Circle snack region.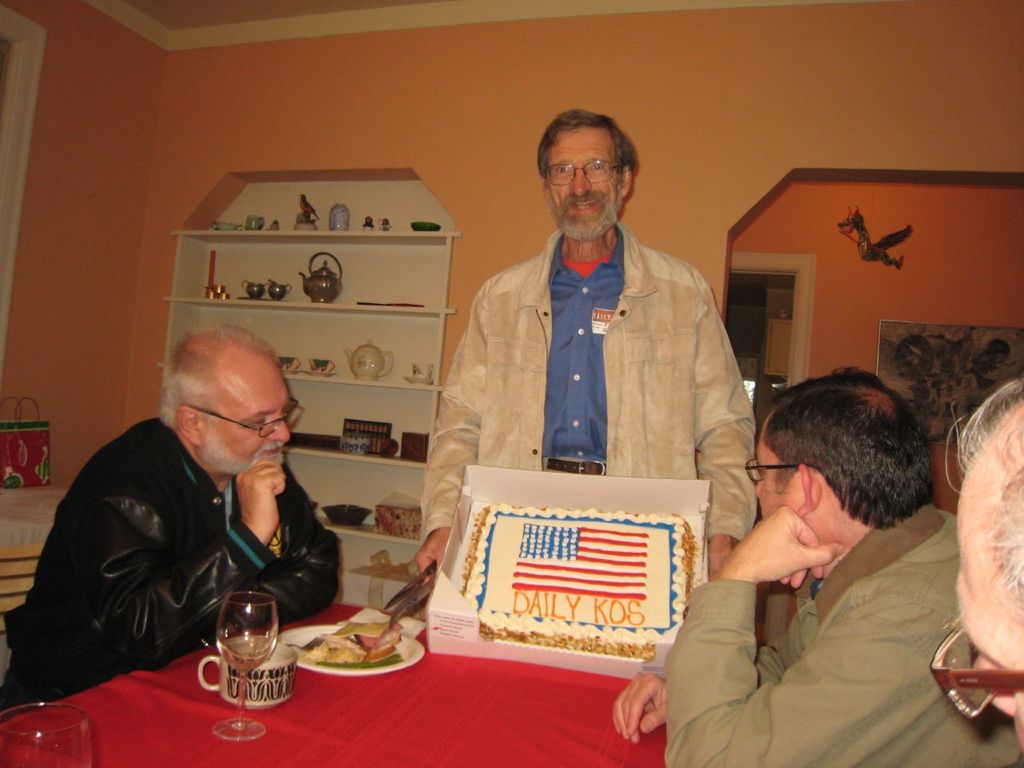
Region: 306/622/405/666.
